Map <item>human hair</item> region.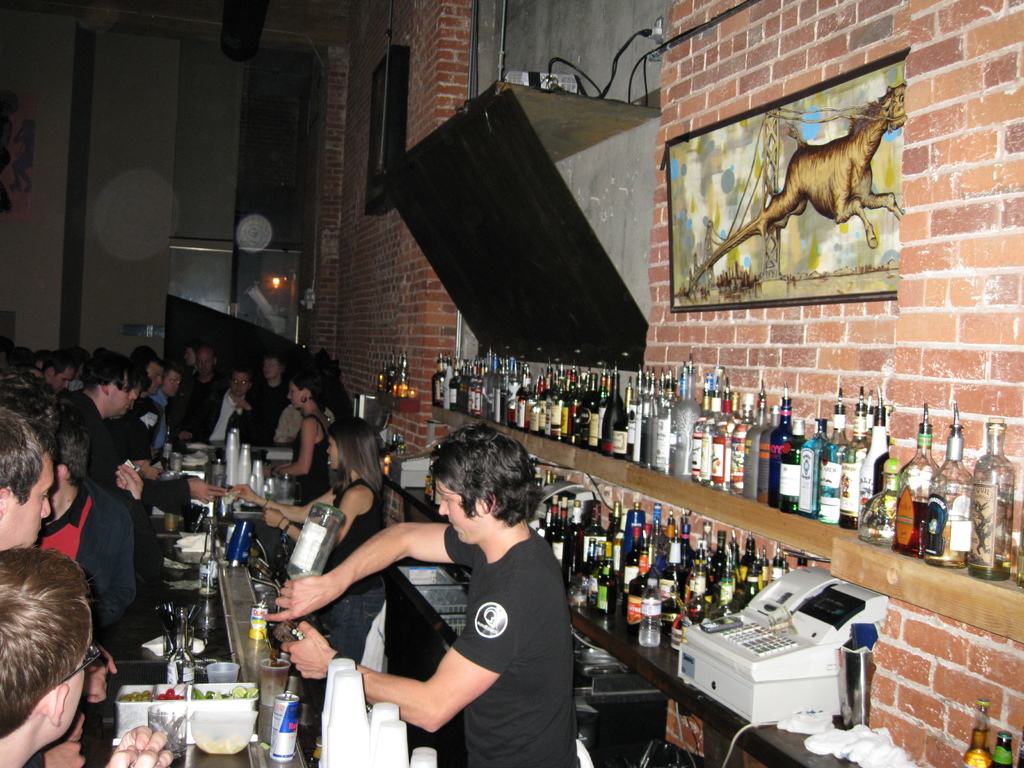
Mapped to [42, 349, 79, 379].
